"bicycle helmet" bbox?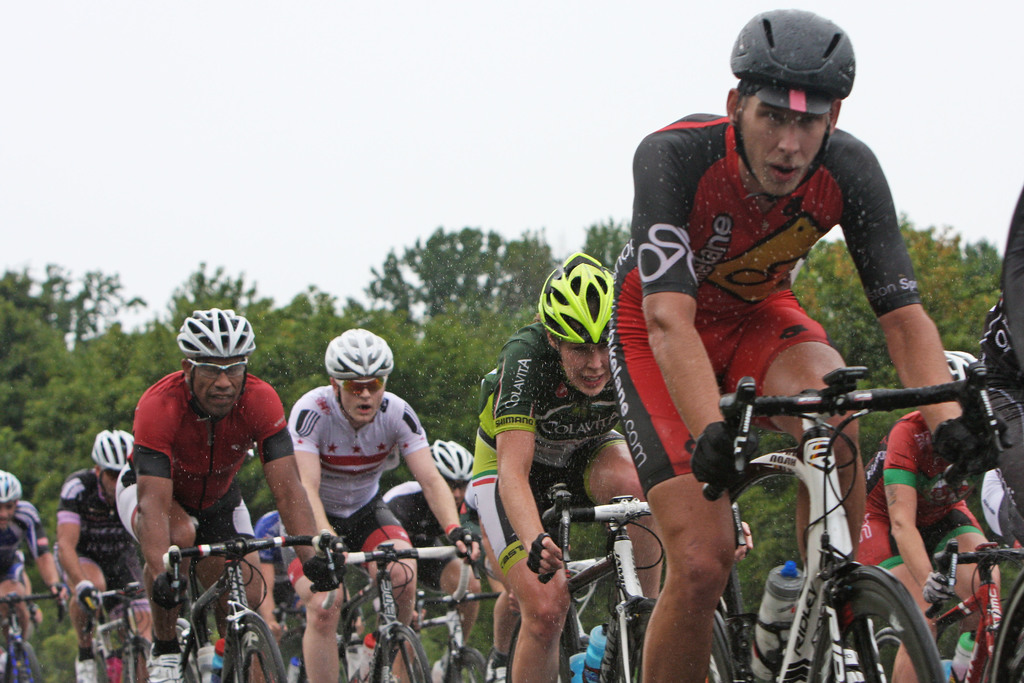
box=[436, 440, 476, 482]
